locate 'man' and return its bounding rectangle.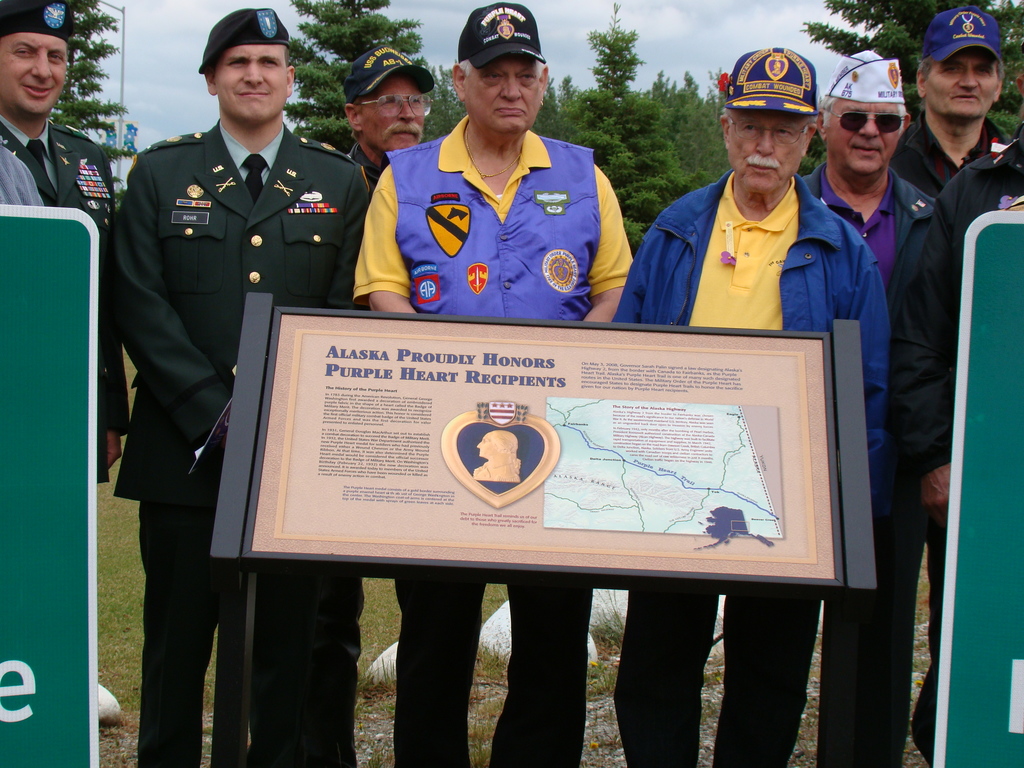
892 6 1014 767.
